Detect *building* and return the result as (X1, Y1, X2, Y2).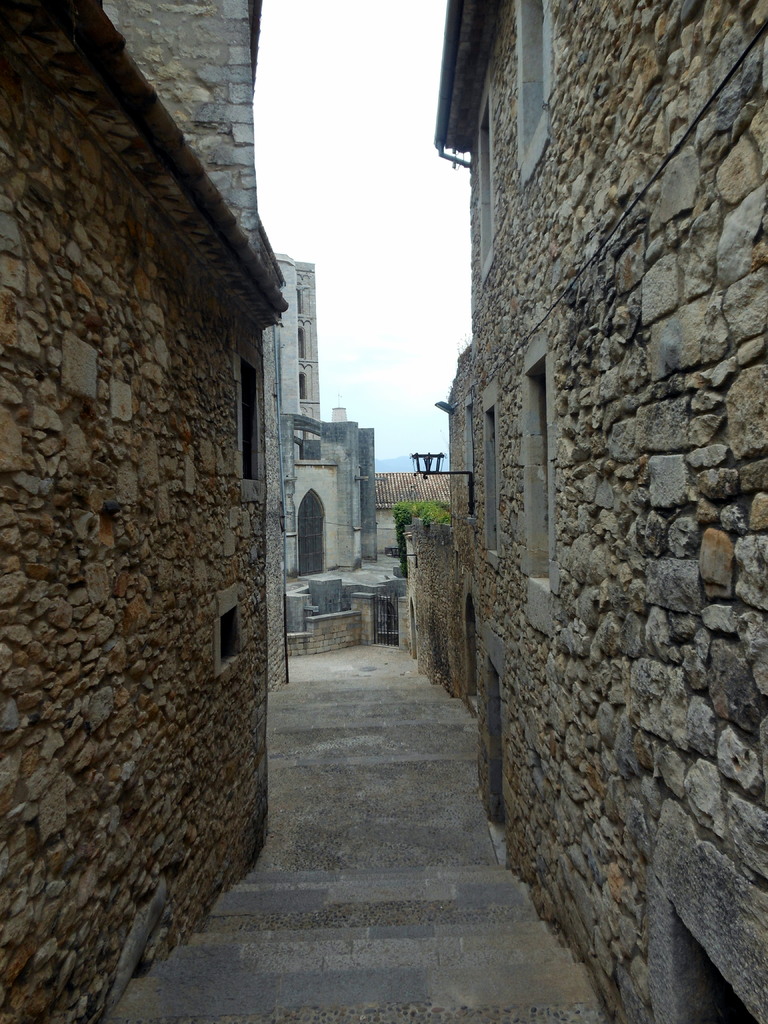
(413, 0, 767, 1020).
